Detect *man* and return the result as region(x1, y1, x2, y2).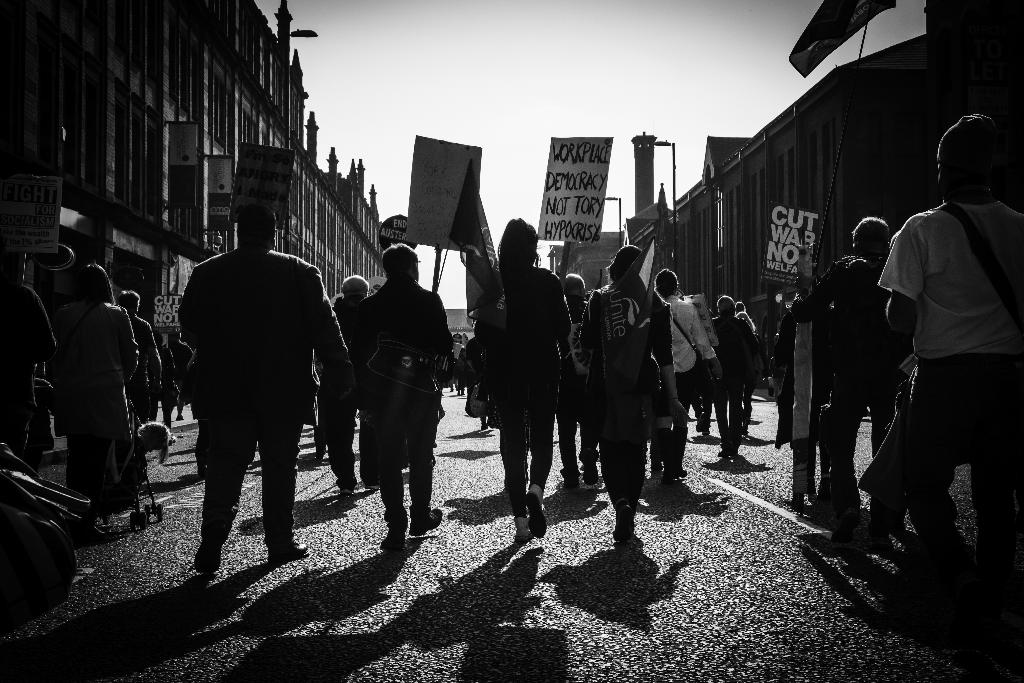
region(351, 243, 459, 544).
